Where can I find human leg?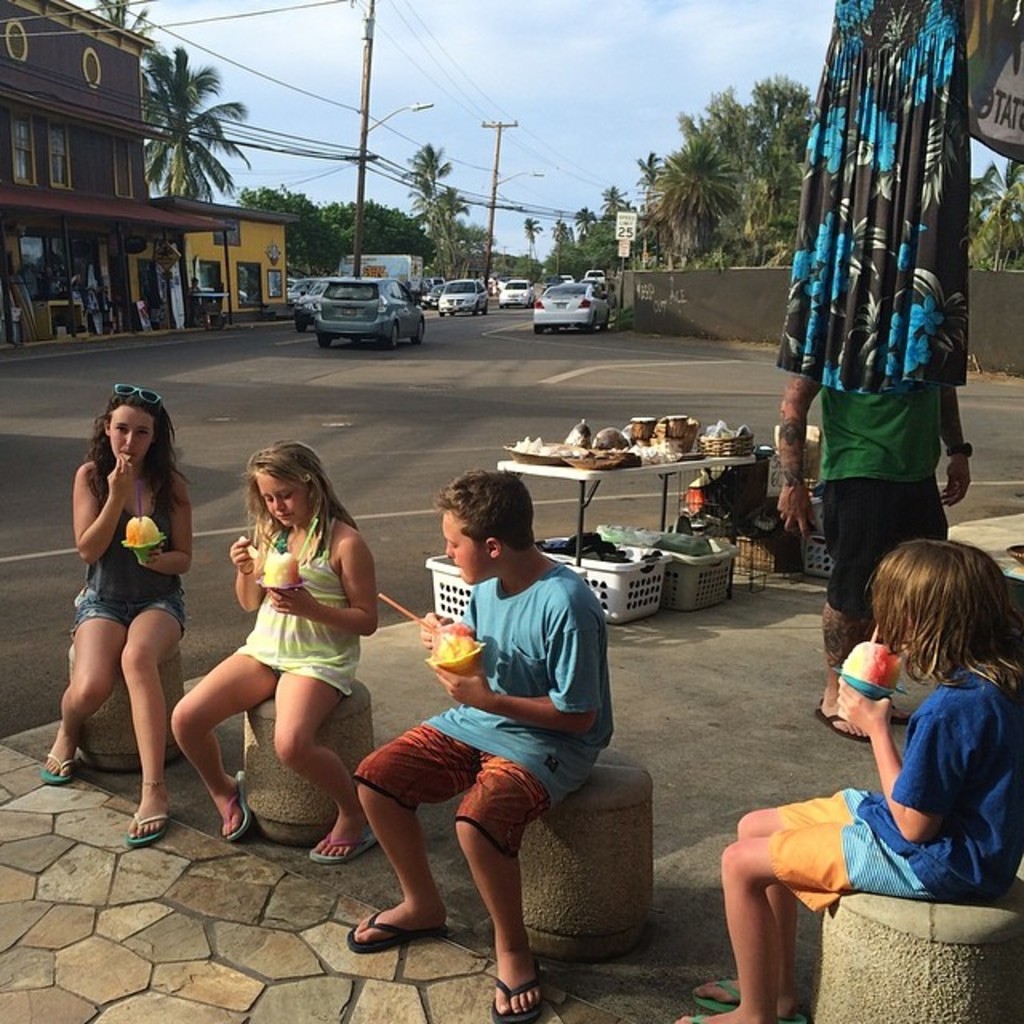
You can find it at 454,741,555,1016.
